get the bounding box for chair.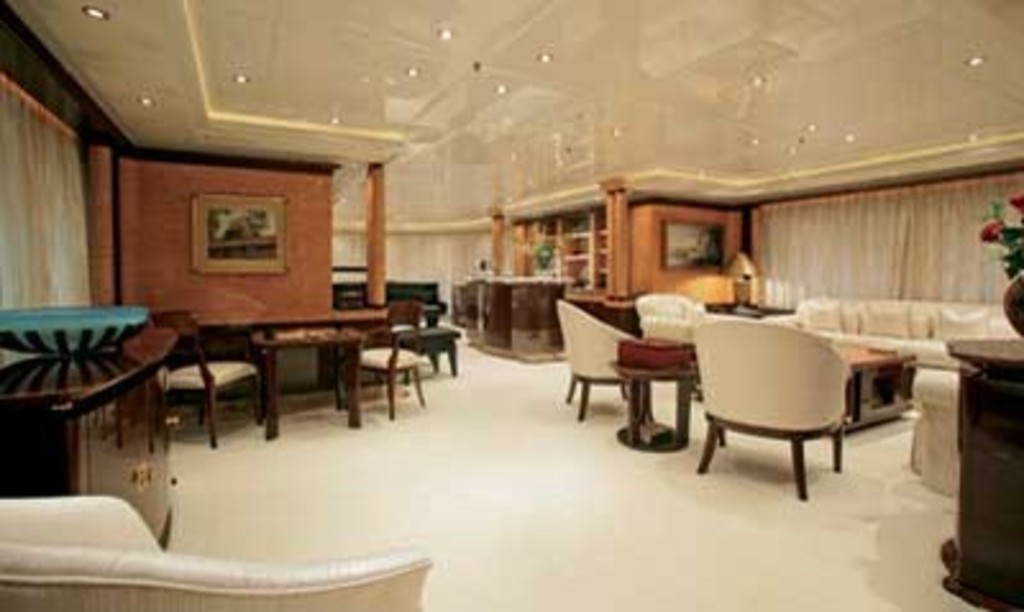
bbox=[0, 492, 430, 609].
